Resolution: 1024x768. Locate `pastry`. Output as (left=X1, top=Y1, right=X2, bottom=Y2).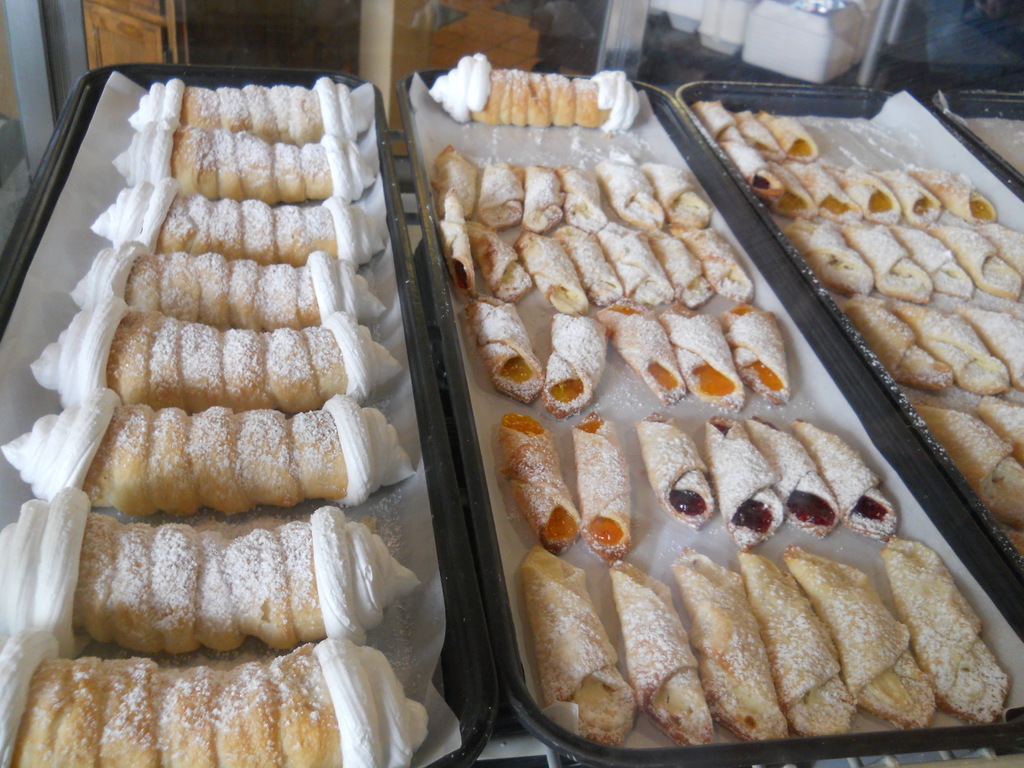
(left=790, top=549, right=932, bottom=732).
